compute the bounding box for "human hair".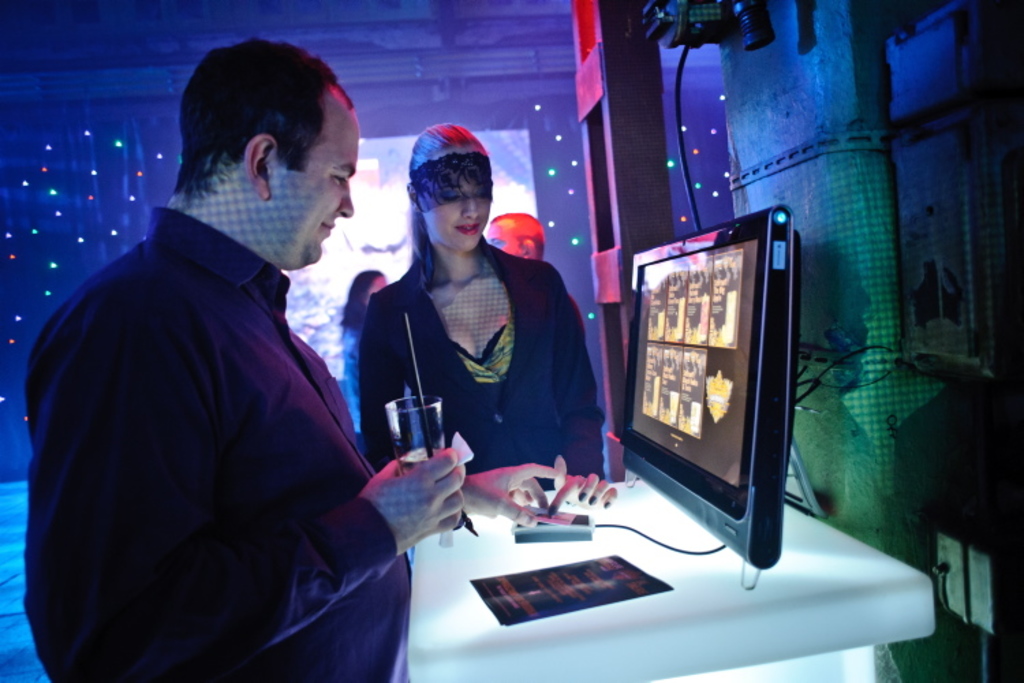
l=410, t=120, r=487, b=288.
